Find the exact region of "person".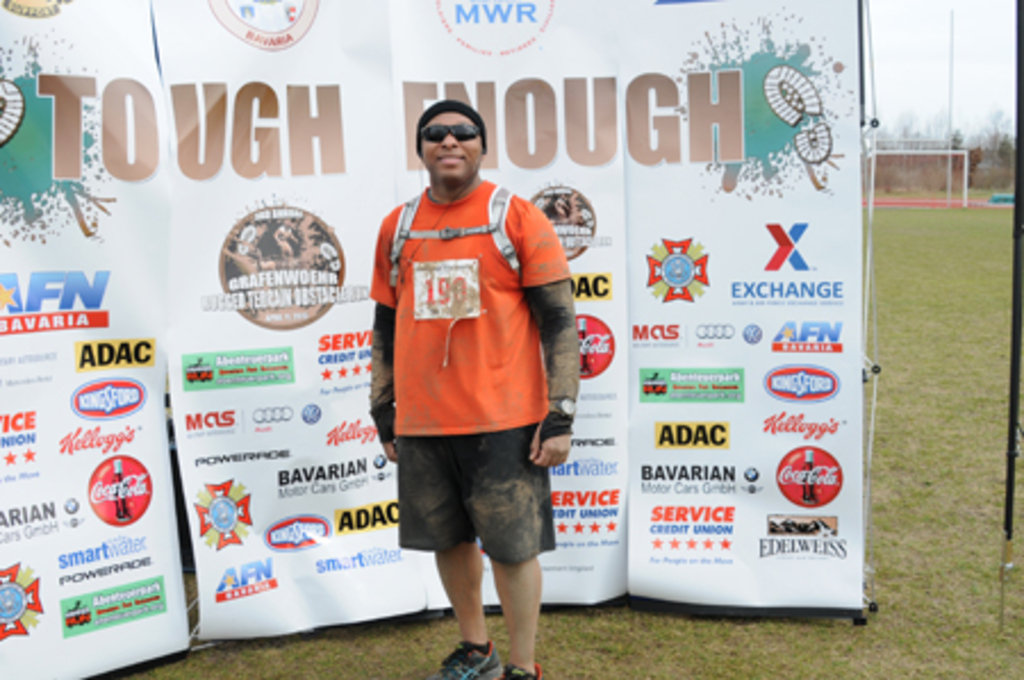
Exact region: x1=369, y1=100, x2=583, y2=678.
